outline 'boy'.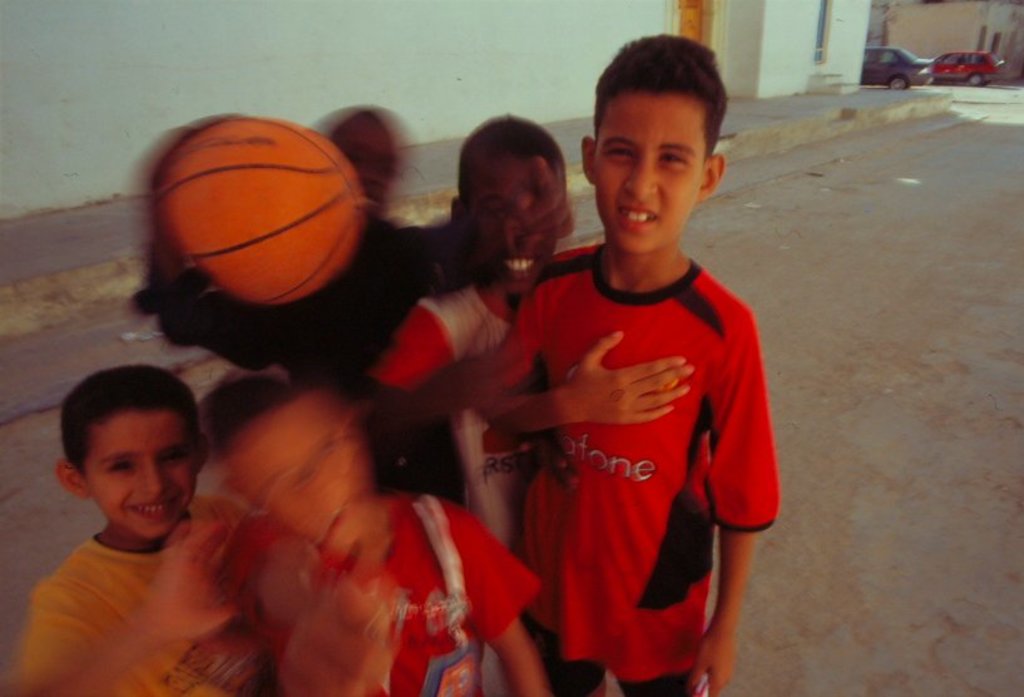
Outline: Rect(473, 31, 785, 696).
